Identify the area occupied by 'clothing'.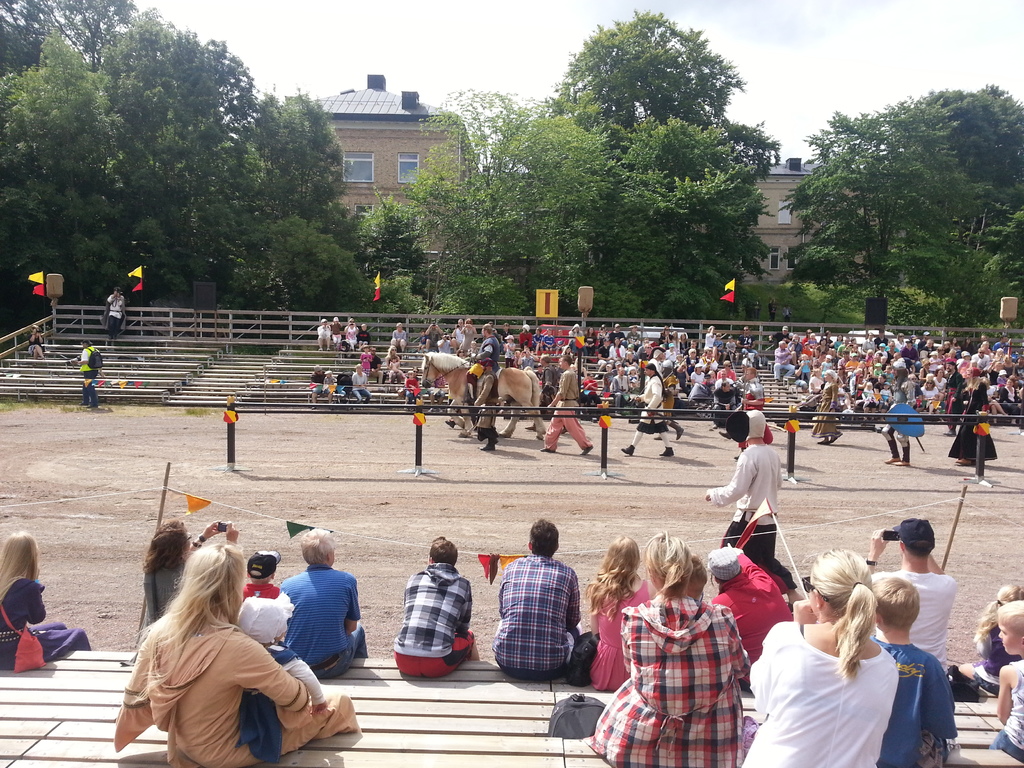
Area: pyautogui.locateOnScreen(137, 548, 186, 608).
